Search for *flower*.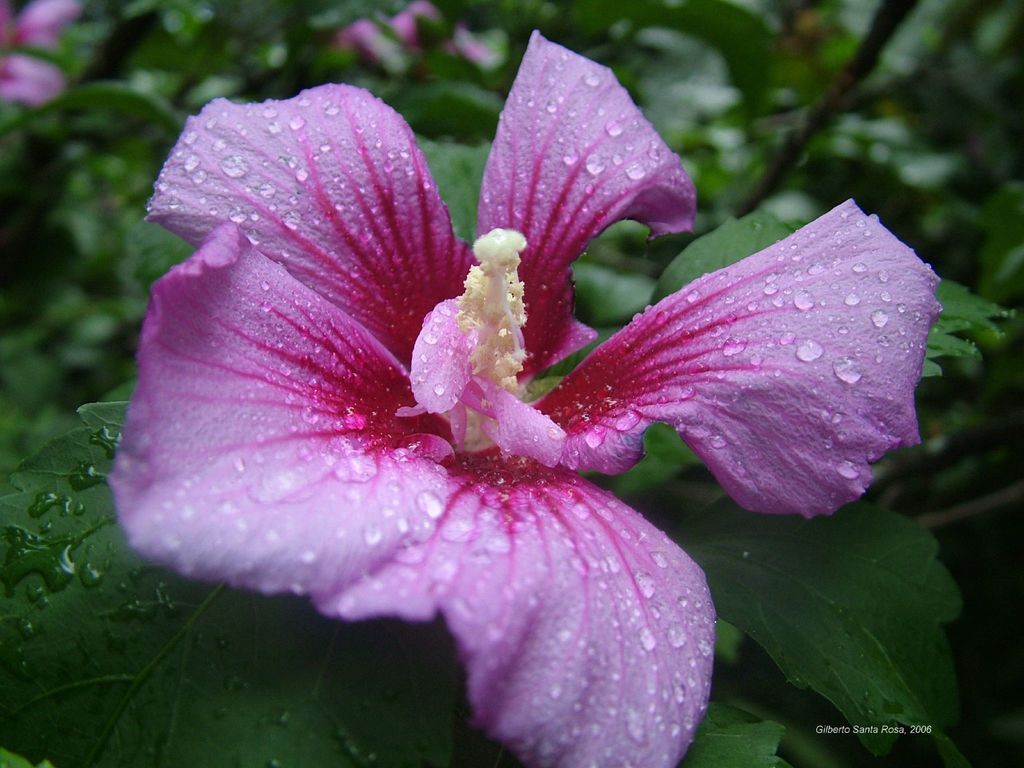
Found at rect(342, 1, 499, 83).
